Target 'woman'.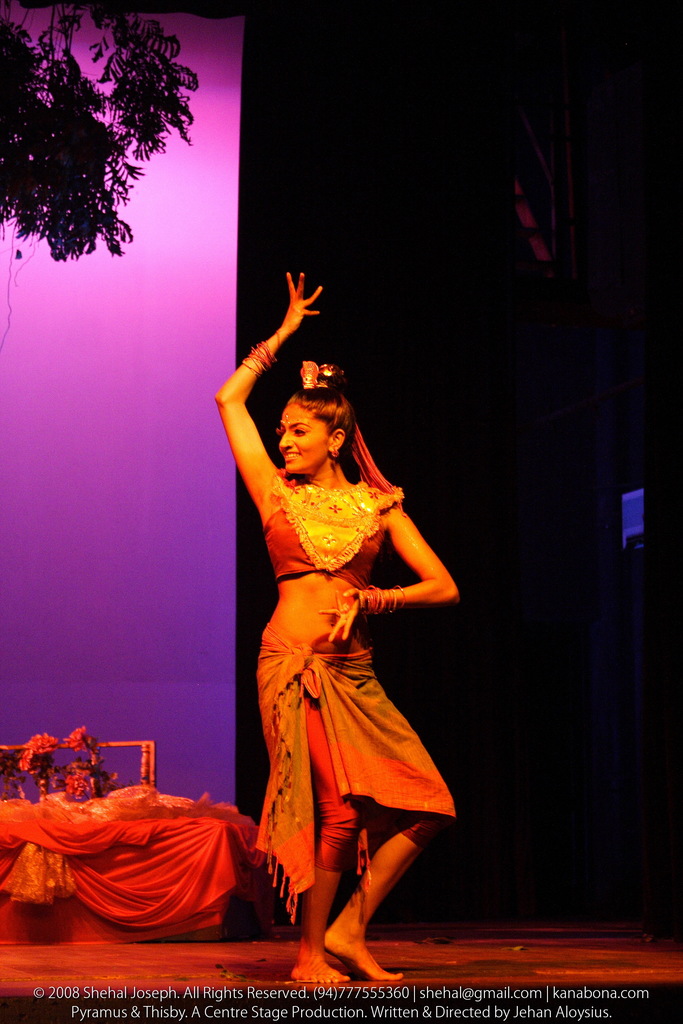
Target region: (213,271,464,990).
